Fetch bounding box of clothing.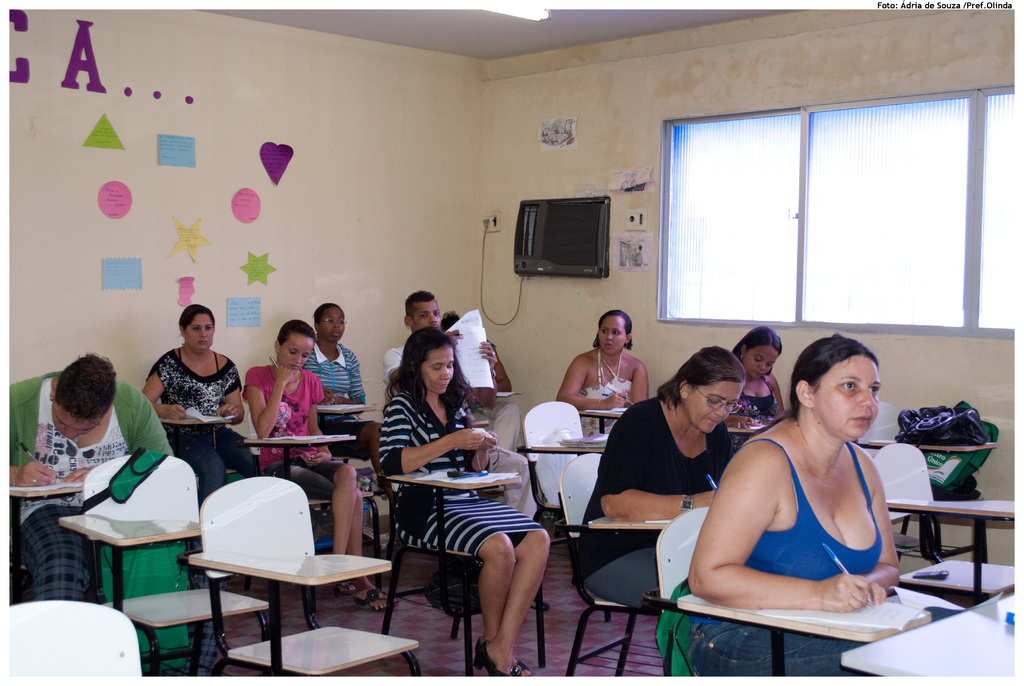
Bbox: (138,323,252,490).
